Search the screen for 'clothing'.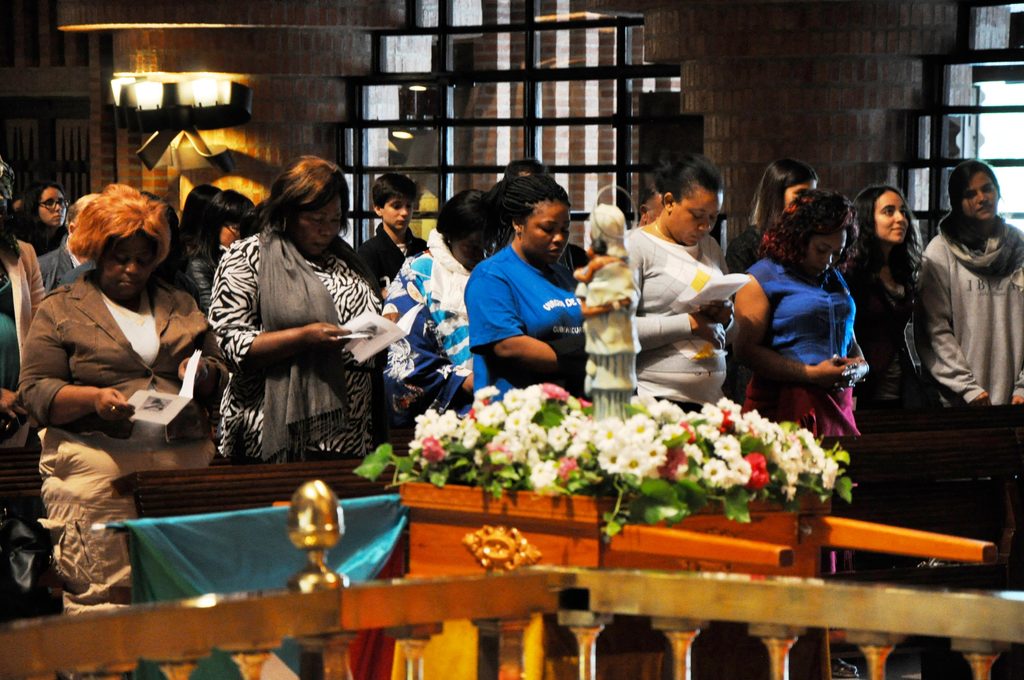
Found at (726, 255, 863, 432).
